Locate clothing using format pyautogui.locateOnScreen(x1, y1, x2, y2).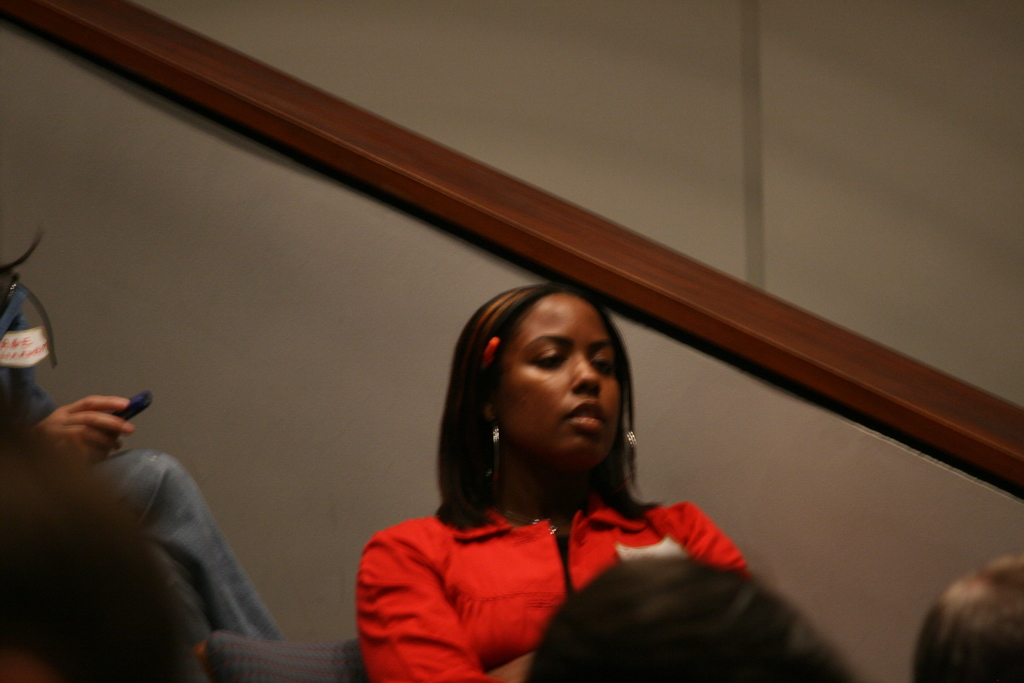
pyautogui.locateOnScreen(0, 251, 296, 648).
